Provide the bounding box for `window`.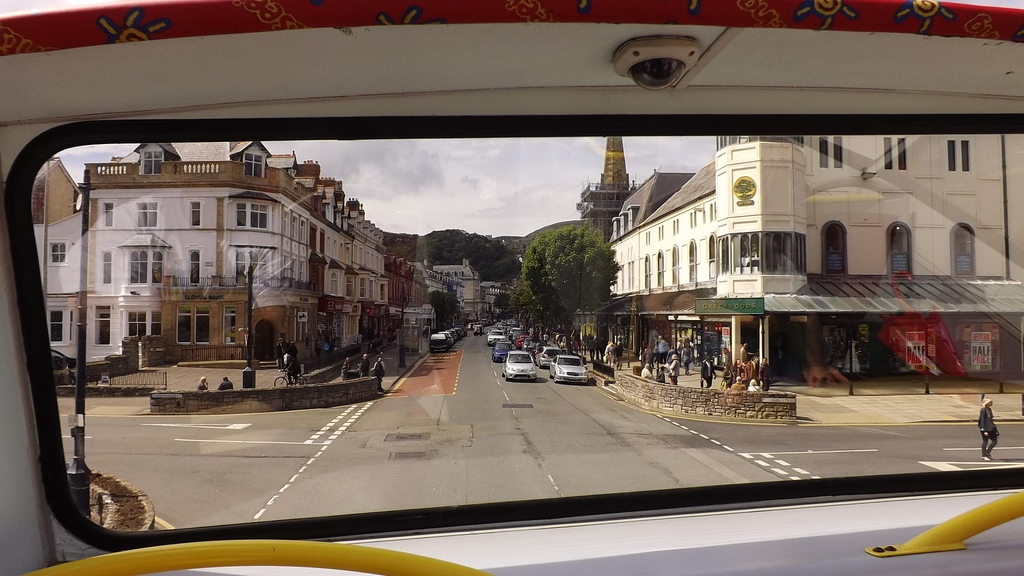
(x1=834, y1=136, x2=845, y2=167).
